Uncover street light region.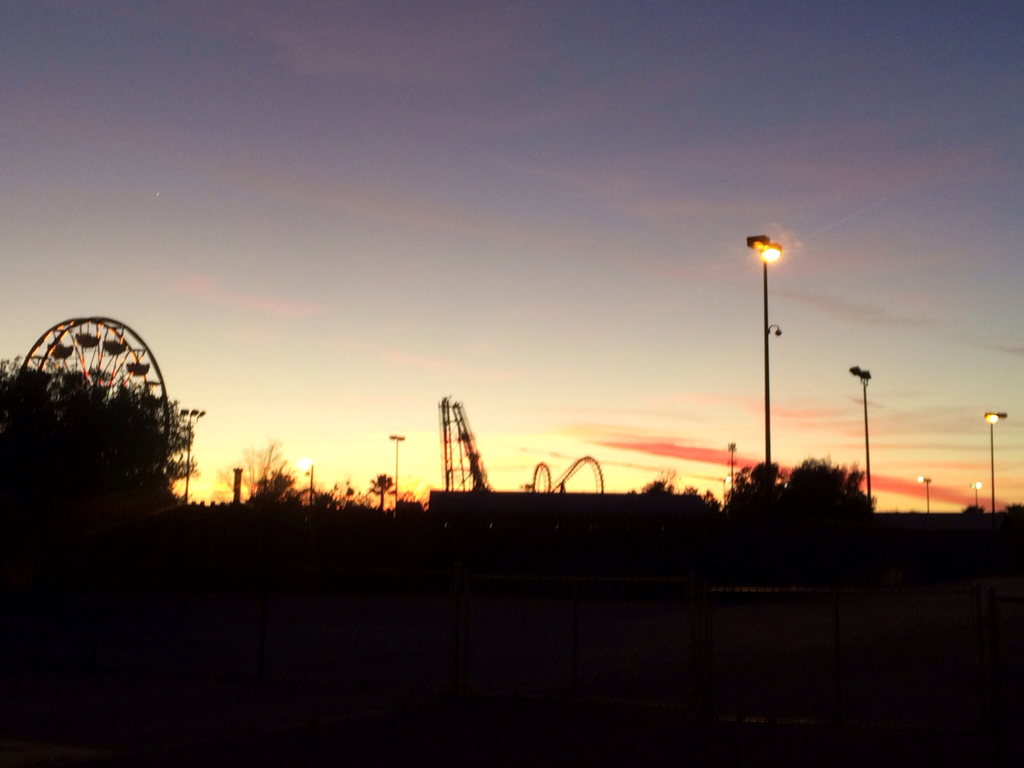
Uncovered: 178, 403, 205, 506.
